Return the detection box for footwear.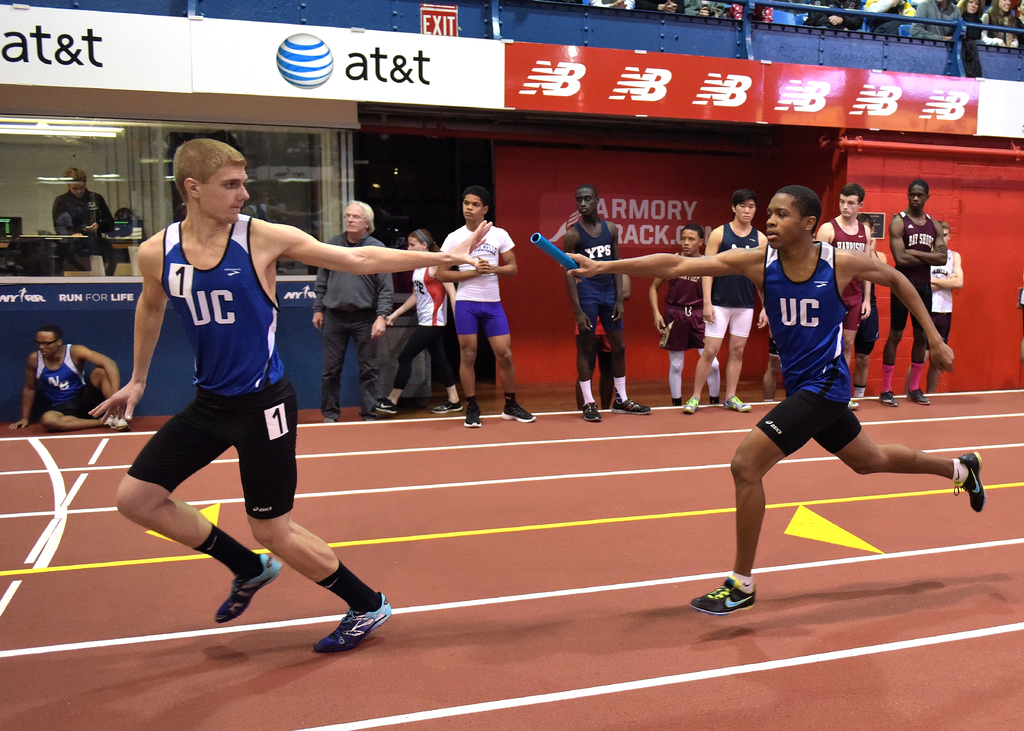
bbox(374, 397, 398, 412).
